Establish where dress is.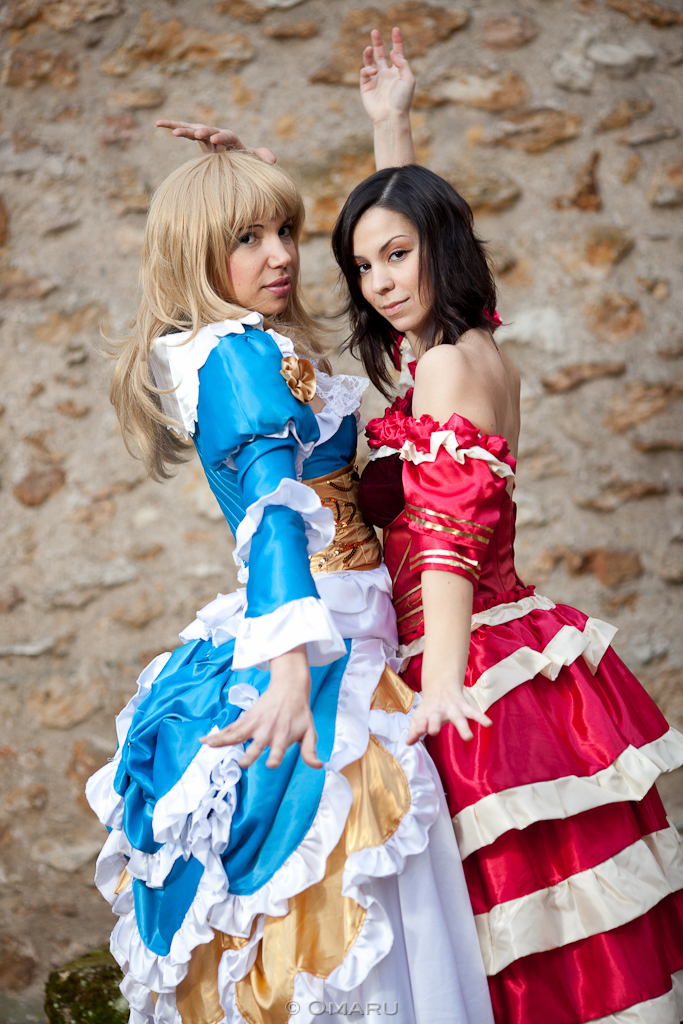
Established at <bbox>353, 313, 682, 1023</bbox>.
